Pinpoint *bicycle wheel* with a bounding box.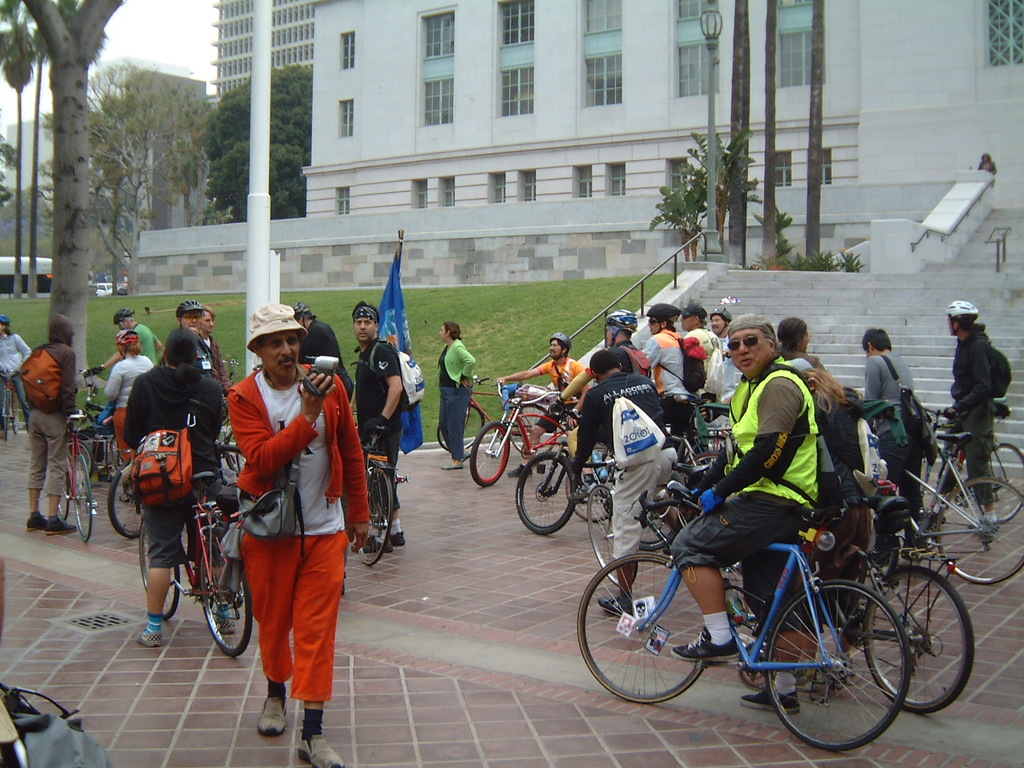
<box>109,460,145,542</box>.
